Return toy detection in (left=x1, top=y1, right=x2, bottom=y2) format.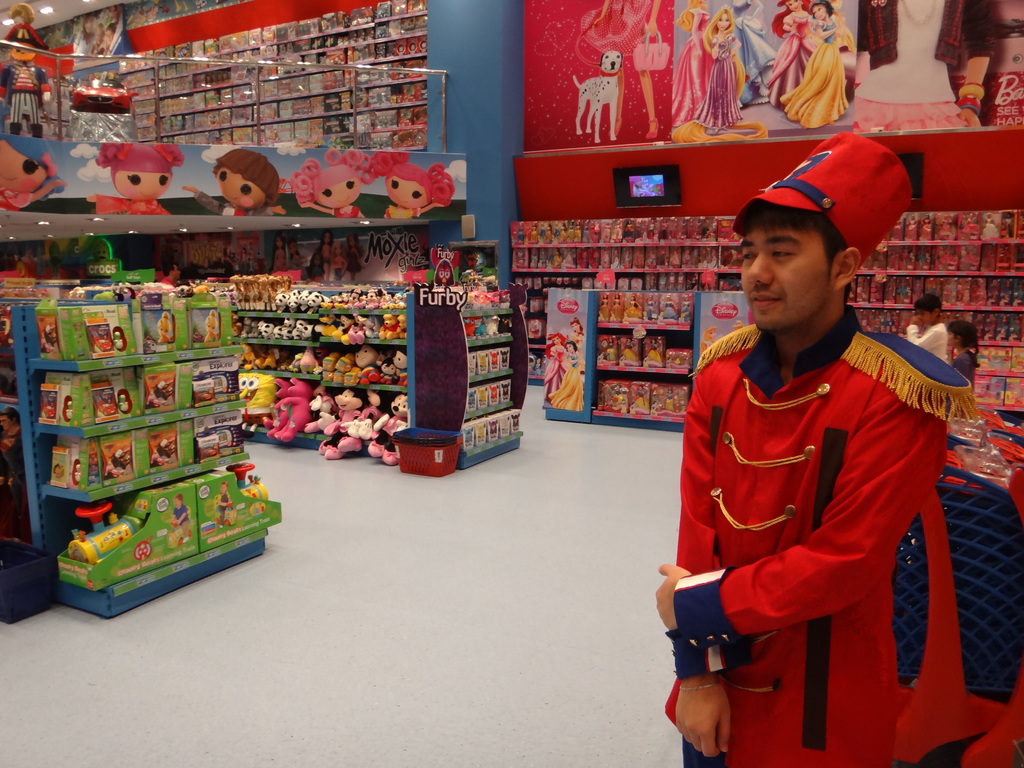
(left=668, top=0, right=714, bottom=127).
